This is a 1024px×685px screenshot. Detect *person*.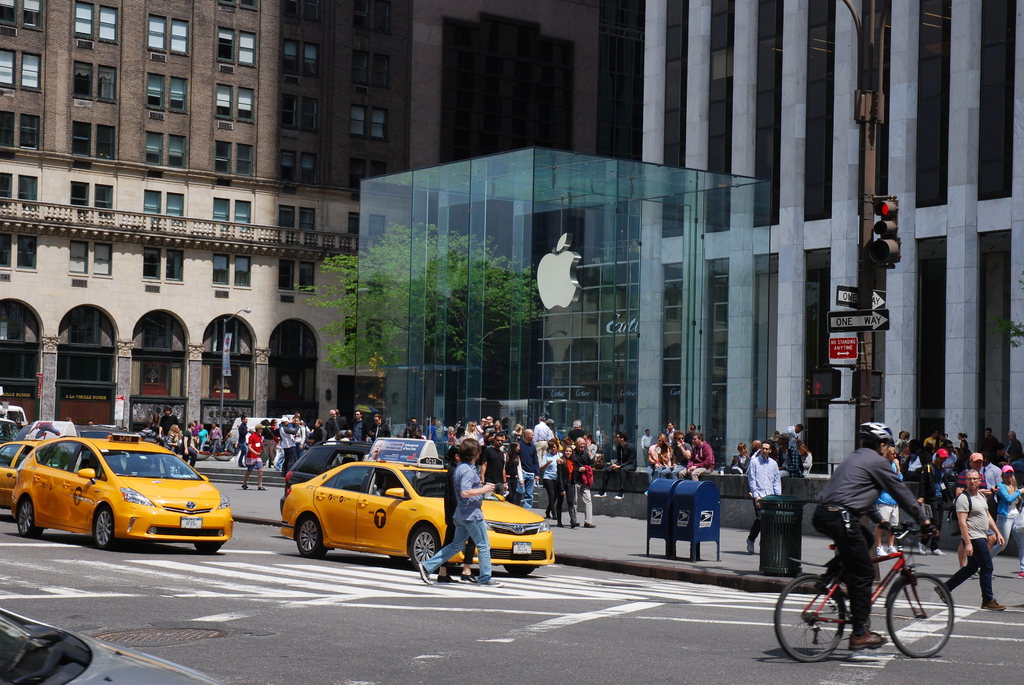
(left=353, top=412, right=374, bottom=438).
